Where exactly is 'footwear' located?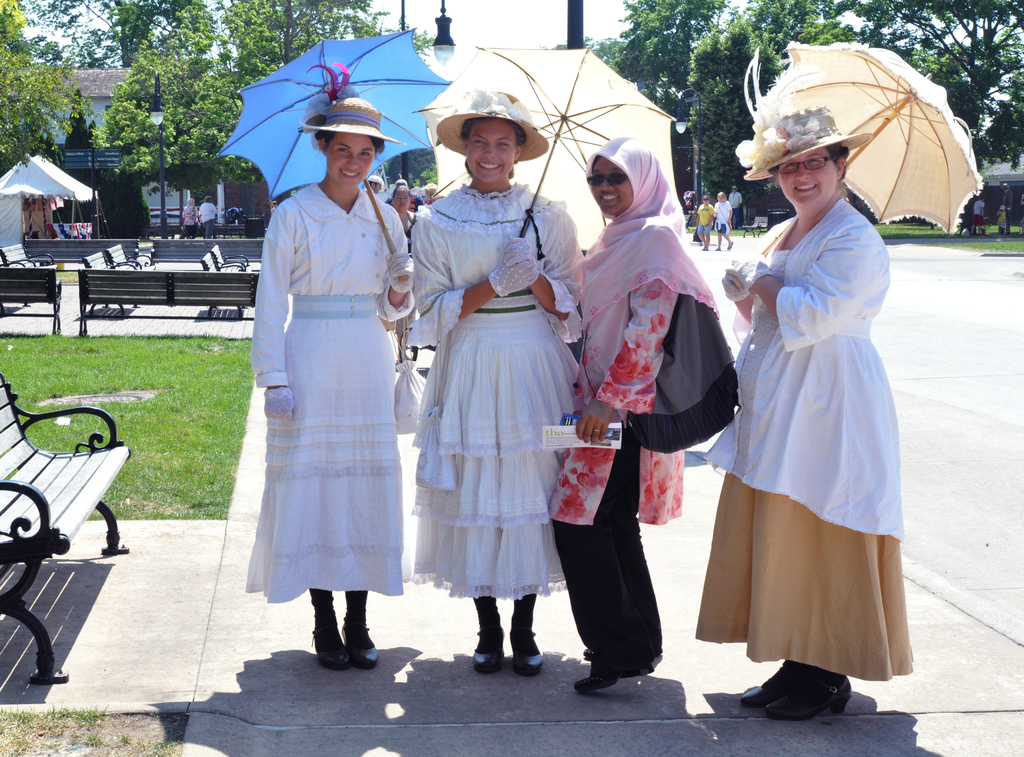
Its bounding box is [473, 637, 511, 675].
